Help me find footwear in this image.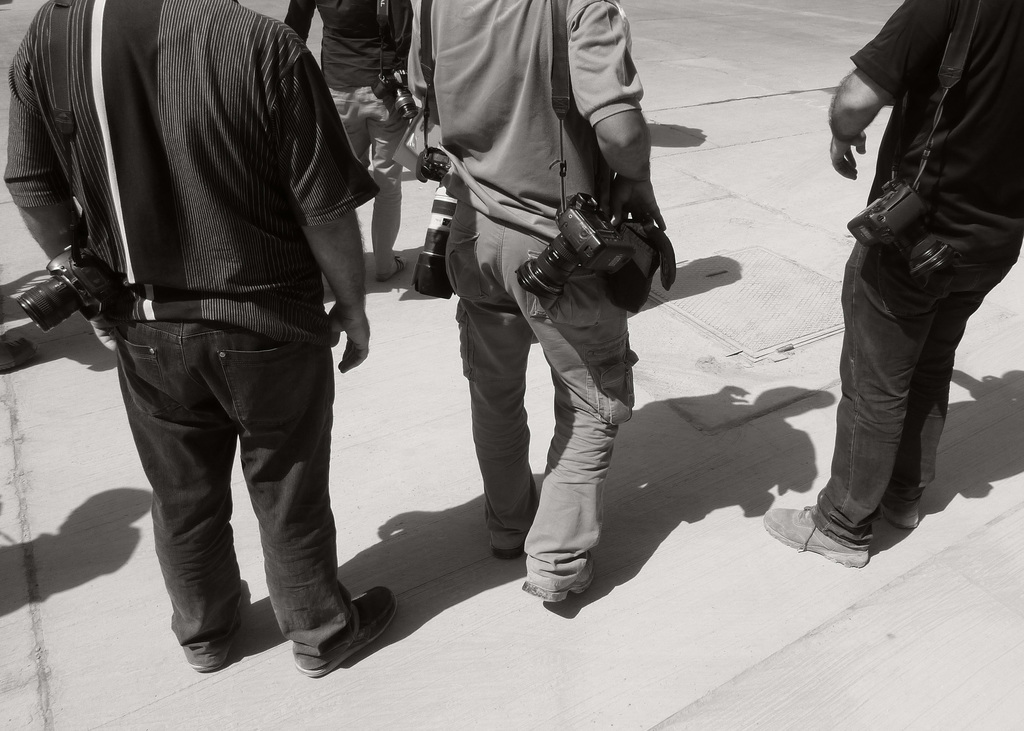
Found it: <region>189, 661, 222, 674</region>.
